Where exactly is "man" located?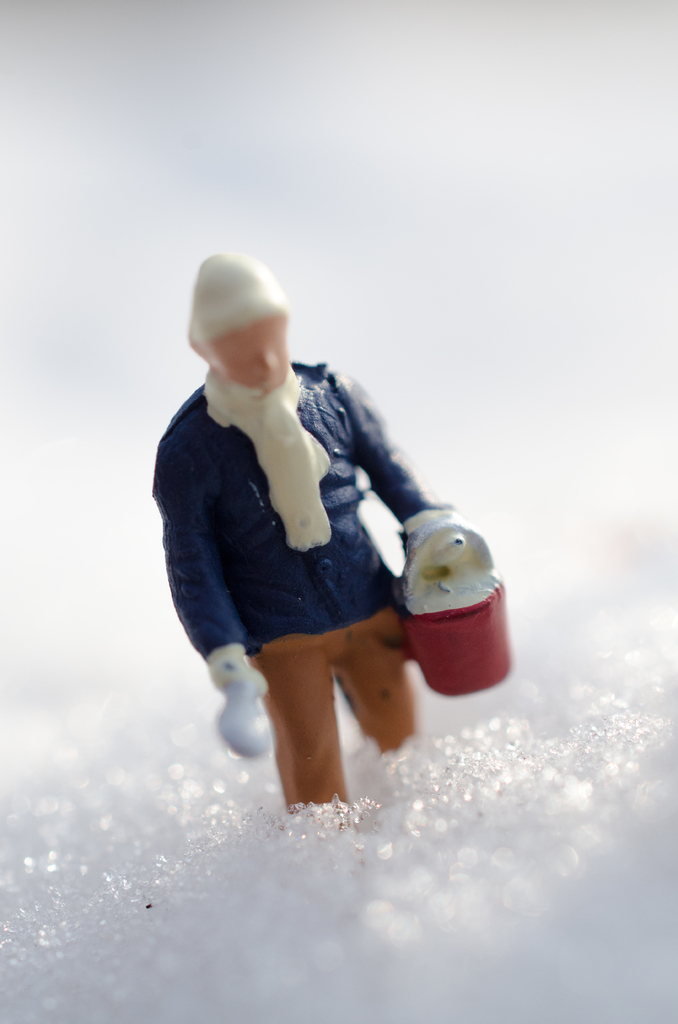
Its bounding box is 138:247:509:839.
